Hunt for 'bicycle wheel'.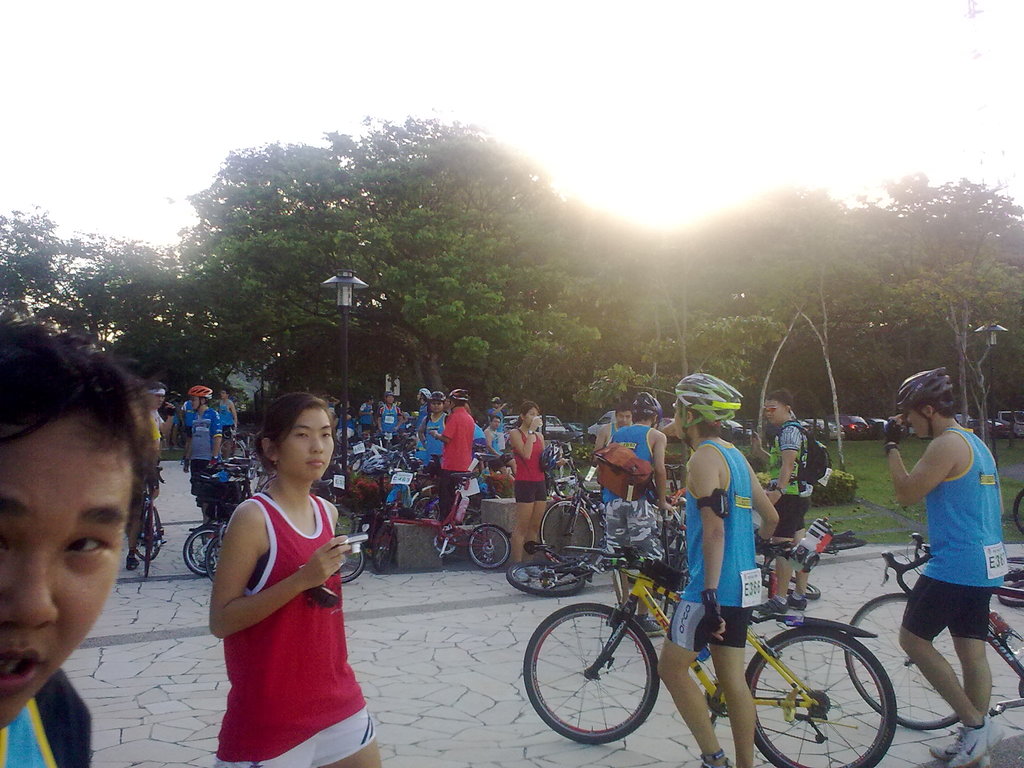
Hunted down at {"left": 1009, "top": 487, "right": 1023, "bottom": 536}.
